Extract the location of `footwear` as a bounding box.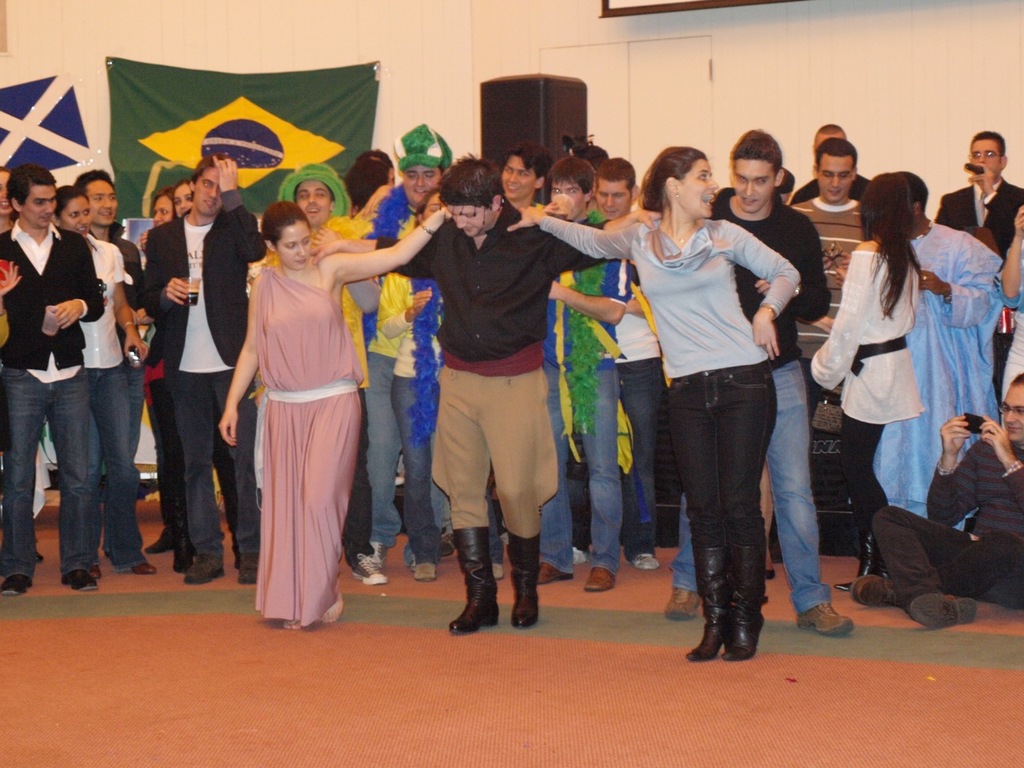
crop(0, 571, 32, 598).
